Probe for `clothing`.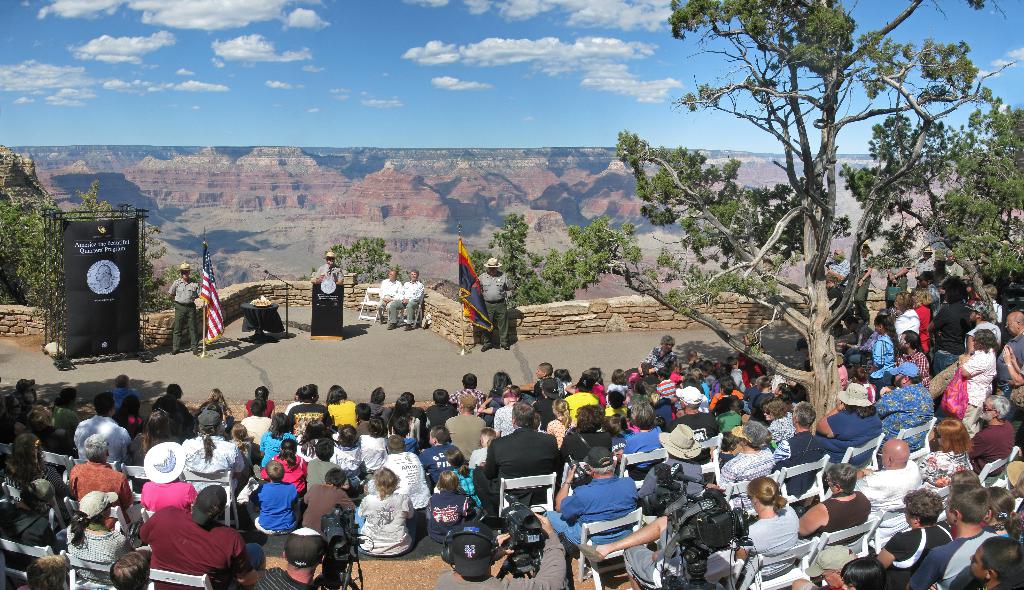
Probe result: bbox=(72, 414, 131, 459).
